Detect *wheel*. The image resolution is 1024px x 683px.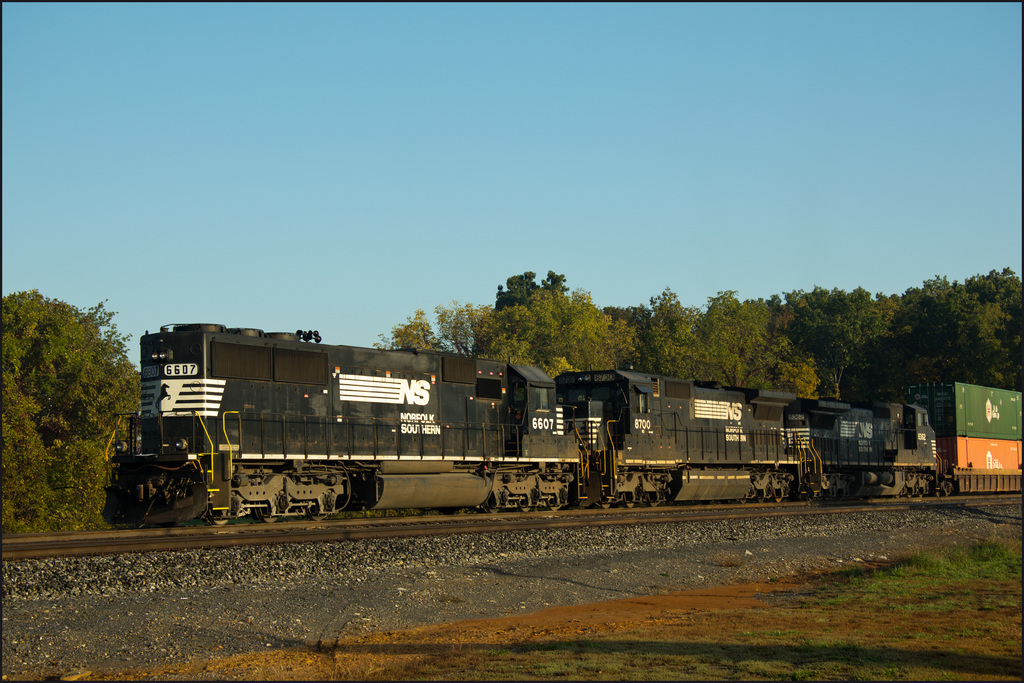
(624,501,635,509).
